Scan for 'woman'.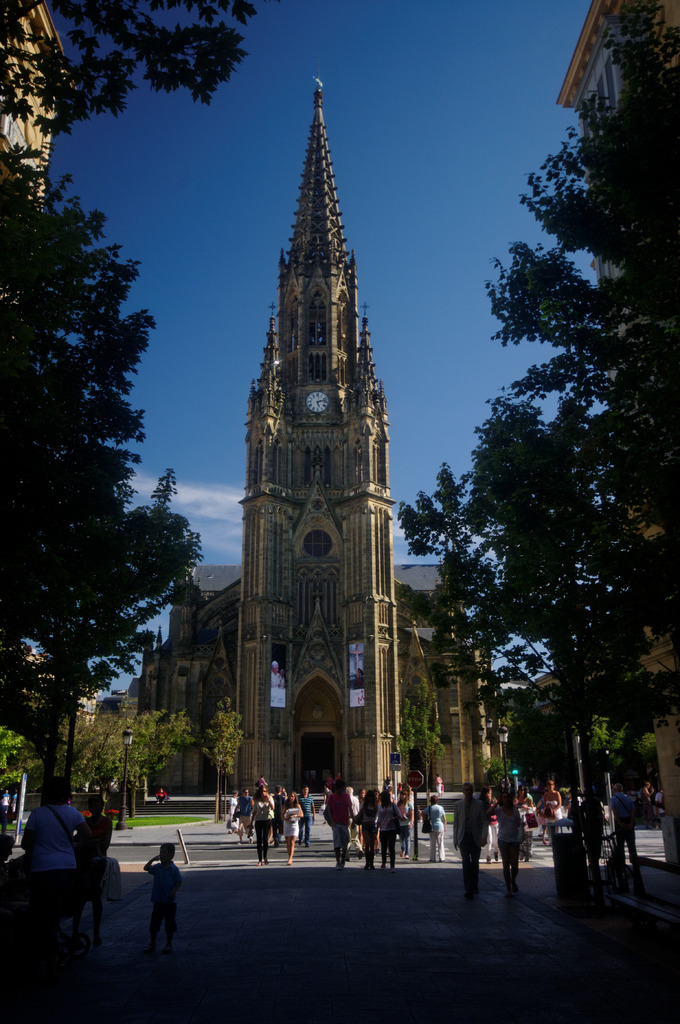
Scan result: (541,778,562,820).
